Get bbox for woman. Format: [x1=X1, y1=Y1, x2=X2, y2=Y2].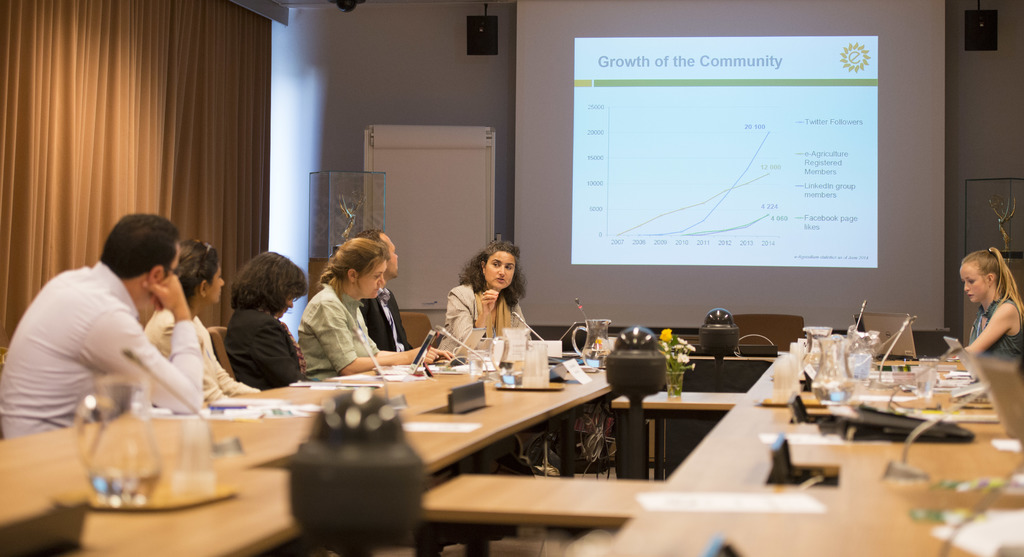
[x1=288, y1=222, x2=410, y2=367].
